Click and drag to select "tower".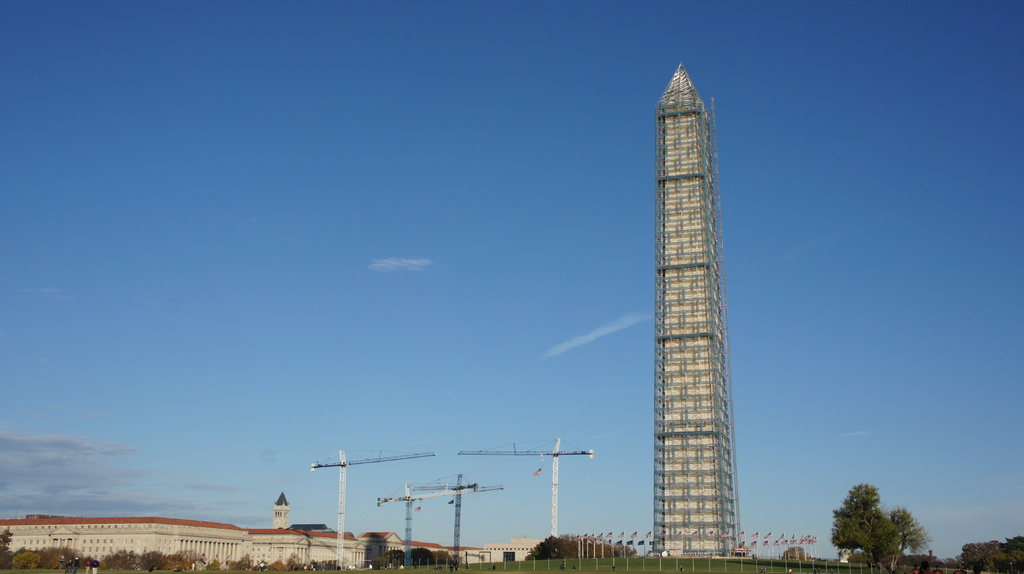
Selection: [625, 28, 767, 554].
